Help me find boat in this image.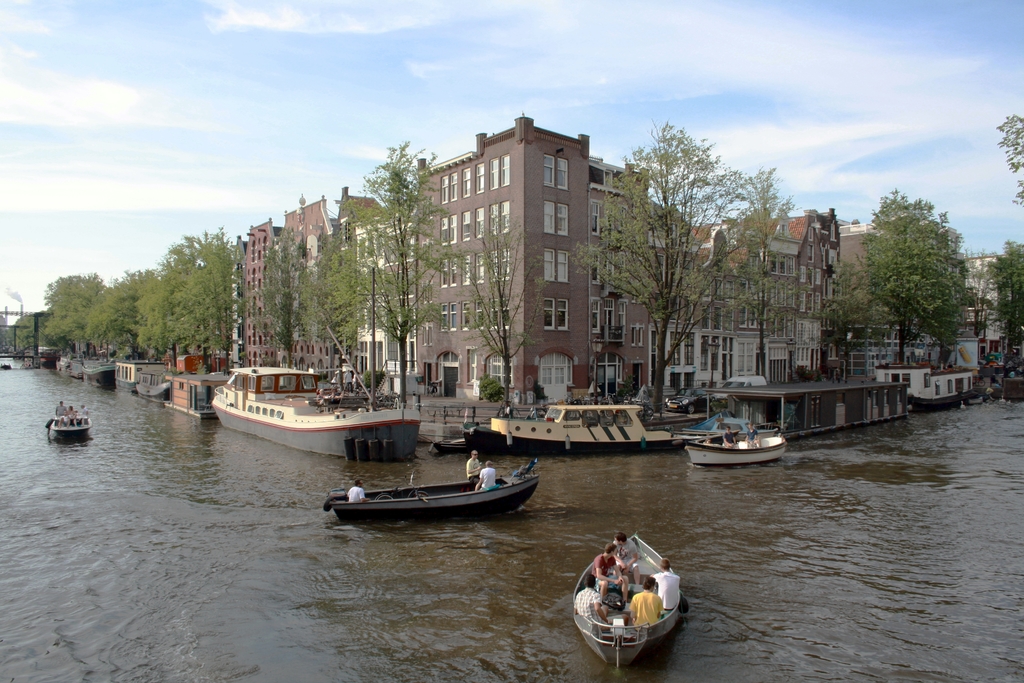
Found it: [911,385,982,415].
